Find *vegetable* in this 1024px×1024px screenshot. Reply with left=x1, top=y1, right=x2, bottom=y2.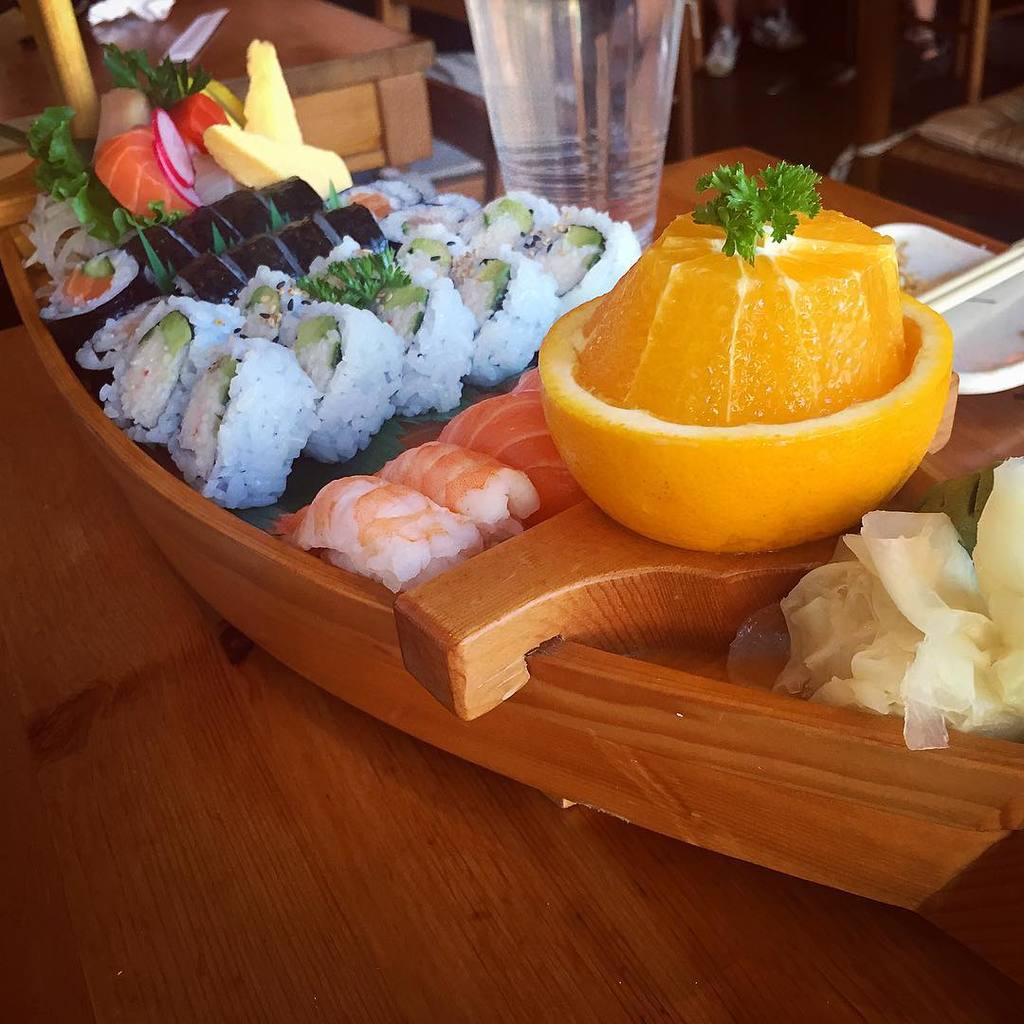
left=175, top=96, right=229, bottom=149.
